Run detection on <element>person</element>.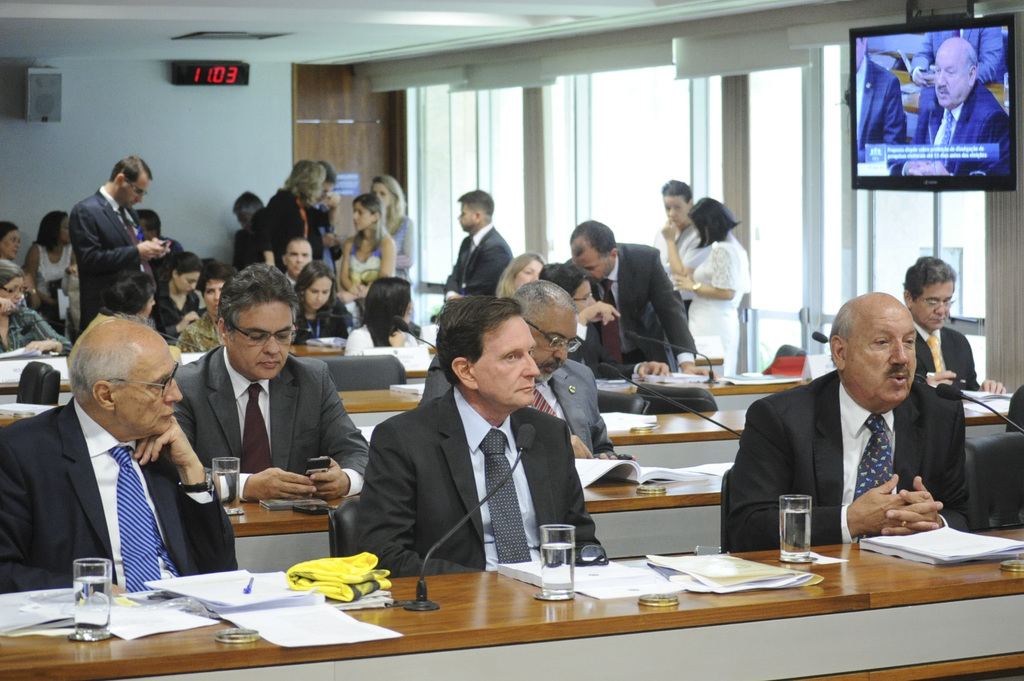
Result: (left=232, top=157, right=428, bottom=322).
